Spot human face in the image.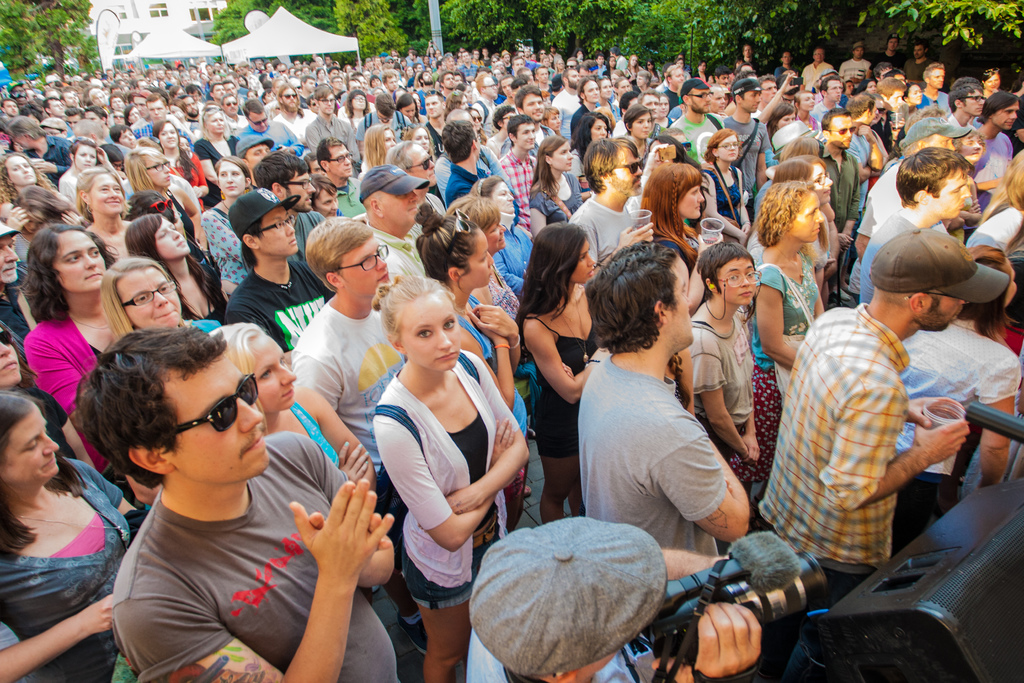
human face found at (115,265,187,329).
